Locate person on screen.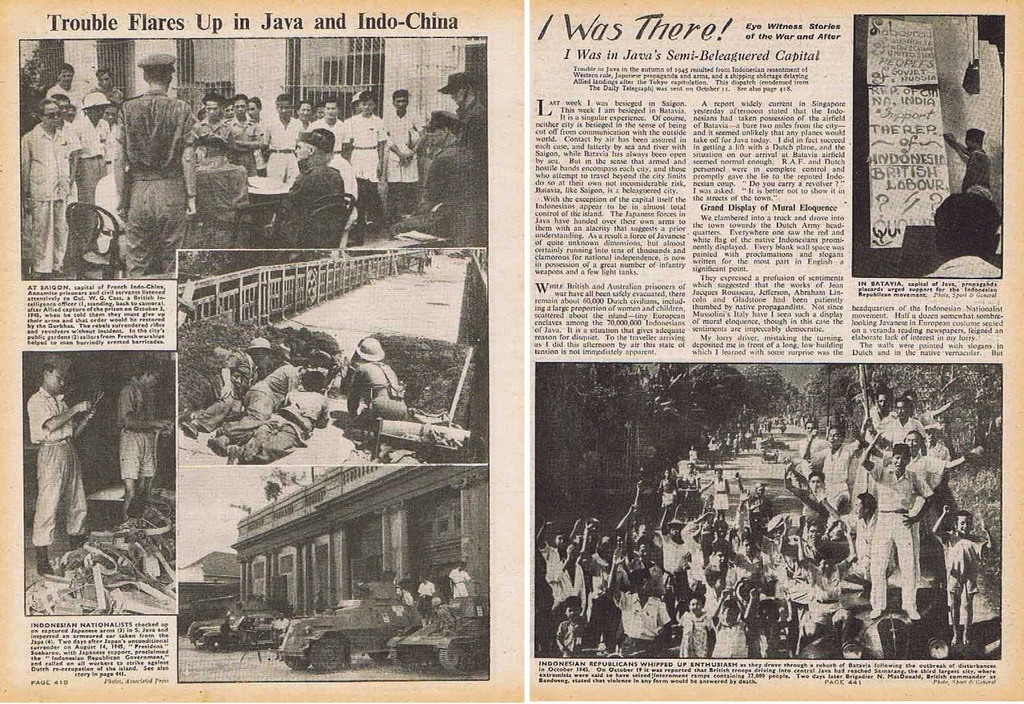
On screen at Rect(217, 612, 235, 639).
